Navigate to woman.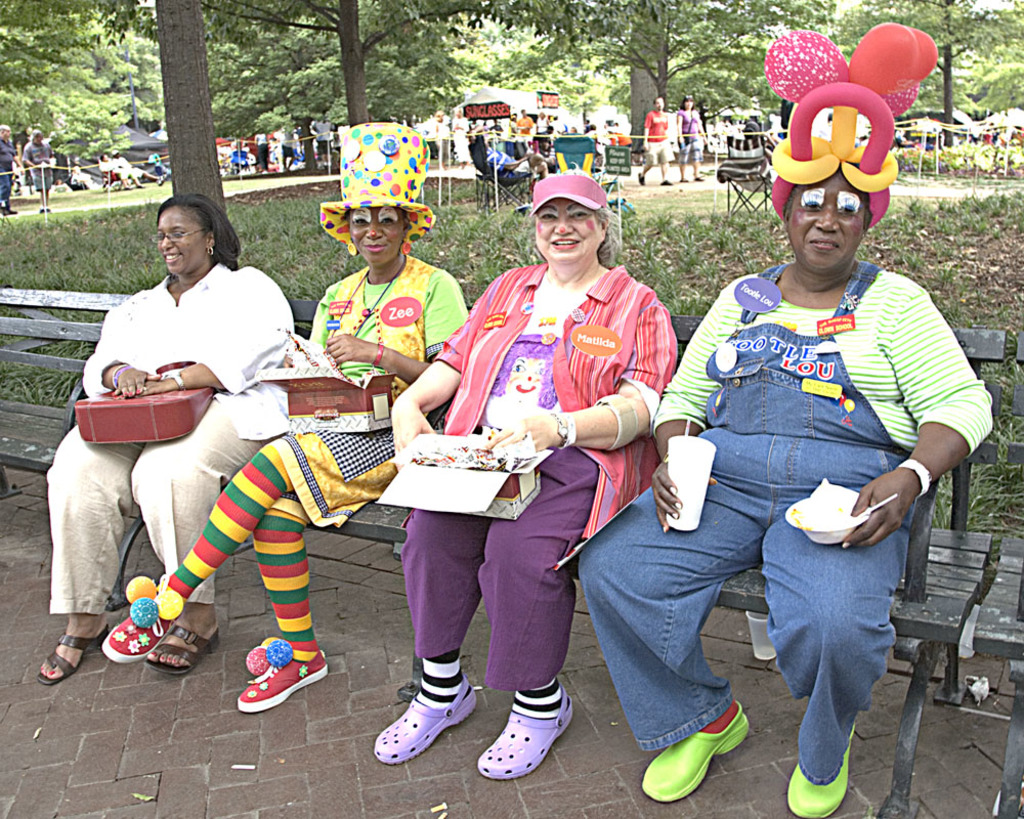
Navigation target: l=43, t=191, r=293, b=693.
